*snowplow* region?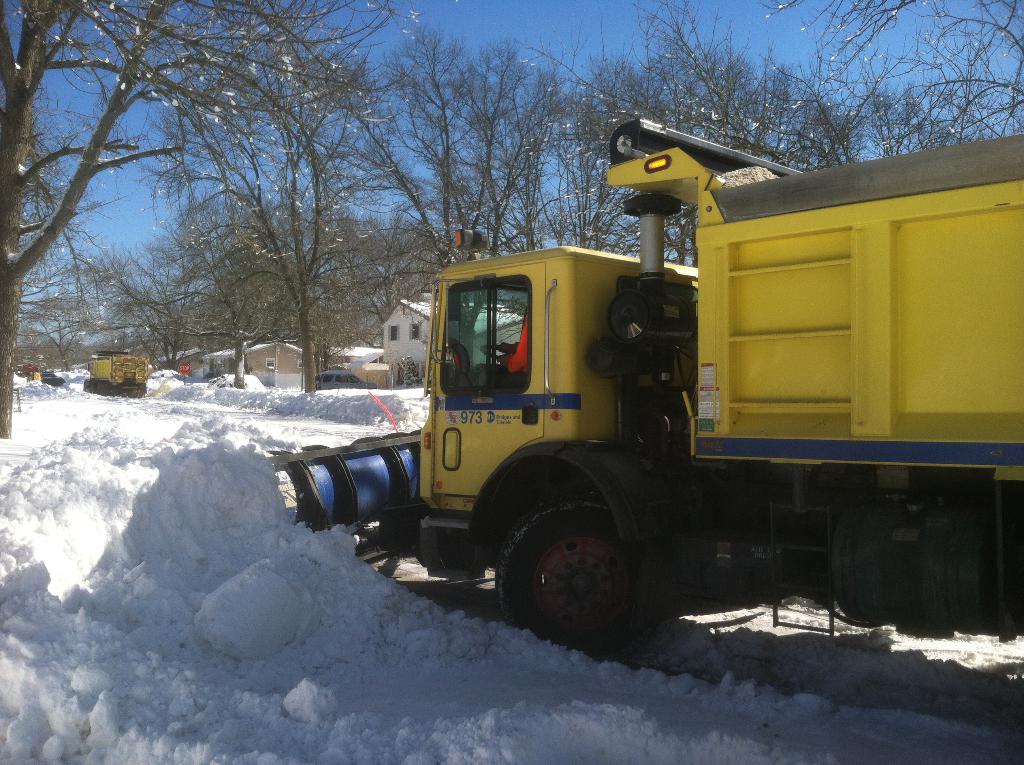
box(259, 120, 1023, 662)
